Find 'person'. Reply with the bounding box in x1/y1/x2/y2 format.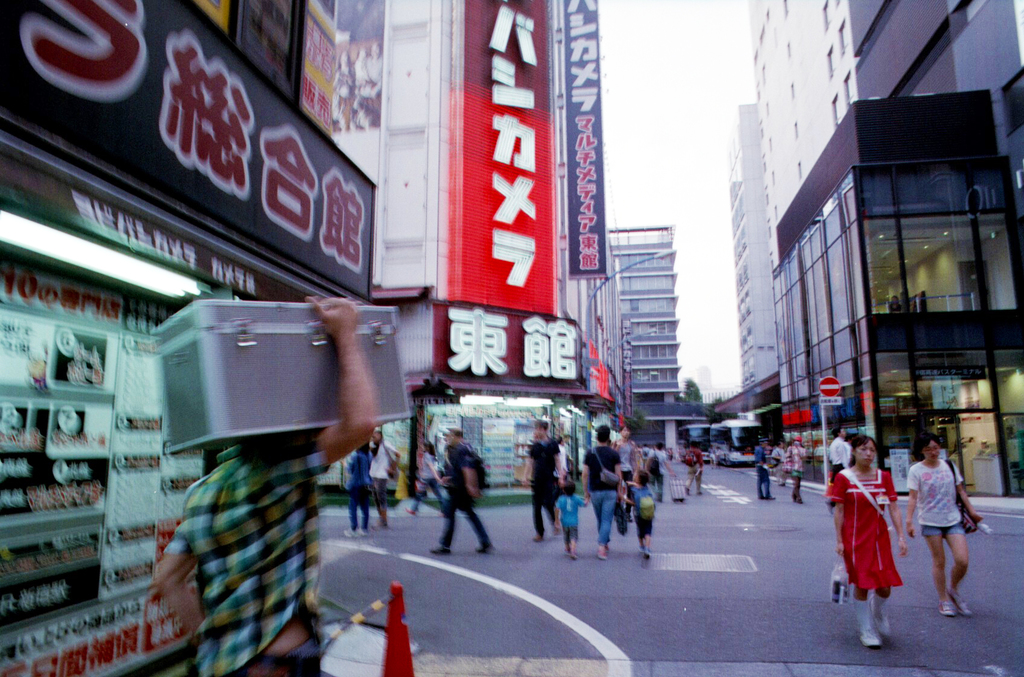
403/439/451/517.
